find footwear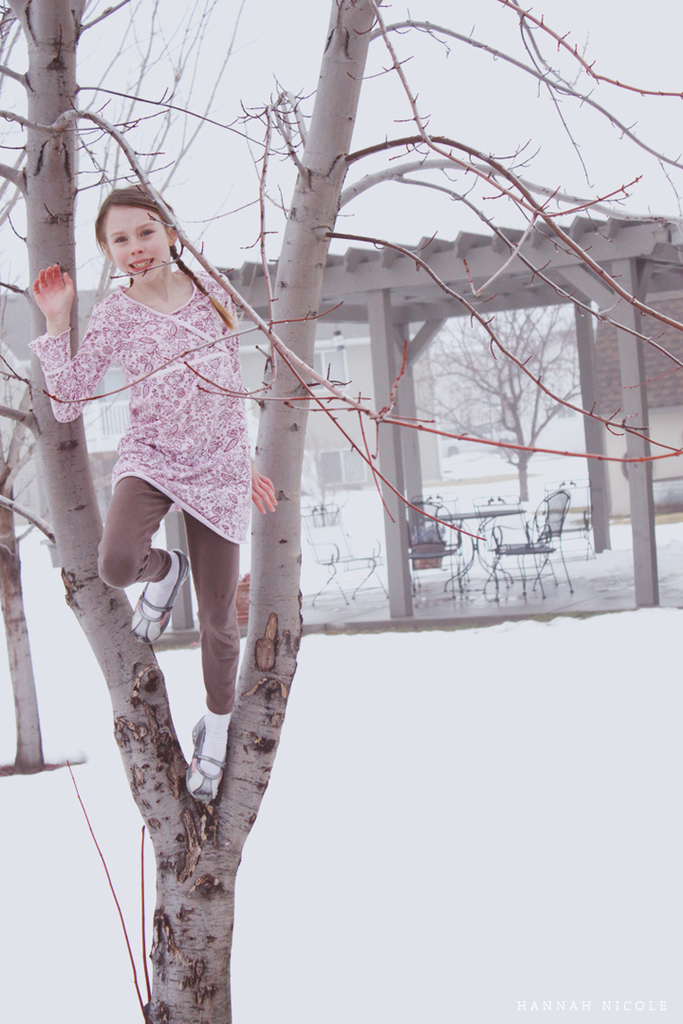
Rect(186, 721, 227, 796)
